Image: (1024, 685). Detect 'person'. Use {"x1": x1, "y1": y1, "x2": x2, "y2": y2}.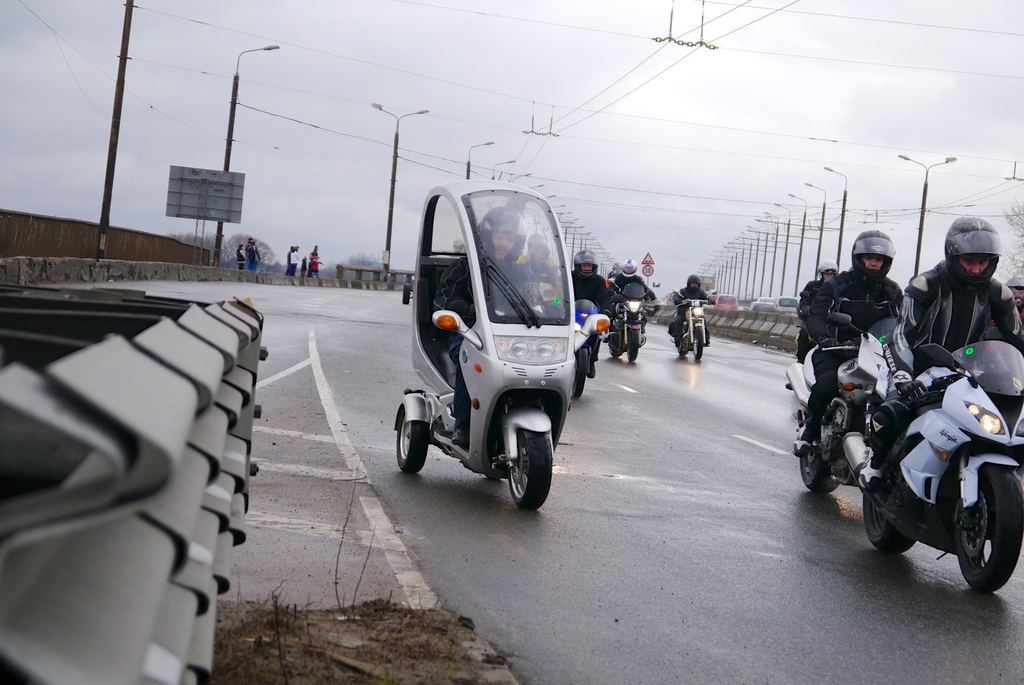
{"x1": 235, "y1": 243, "x2": 246, "y2": 273}.
